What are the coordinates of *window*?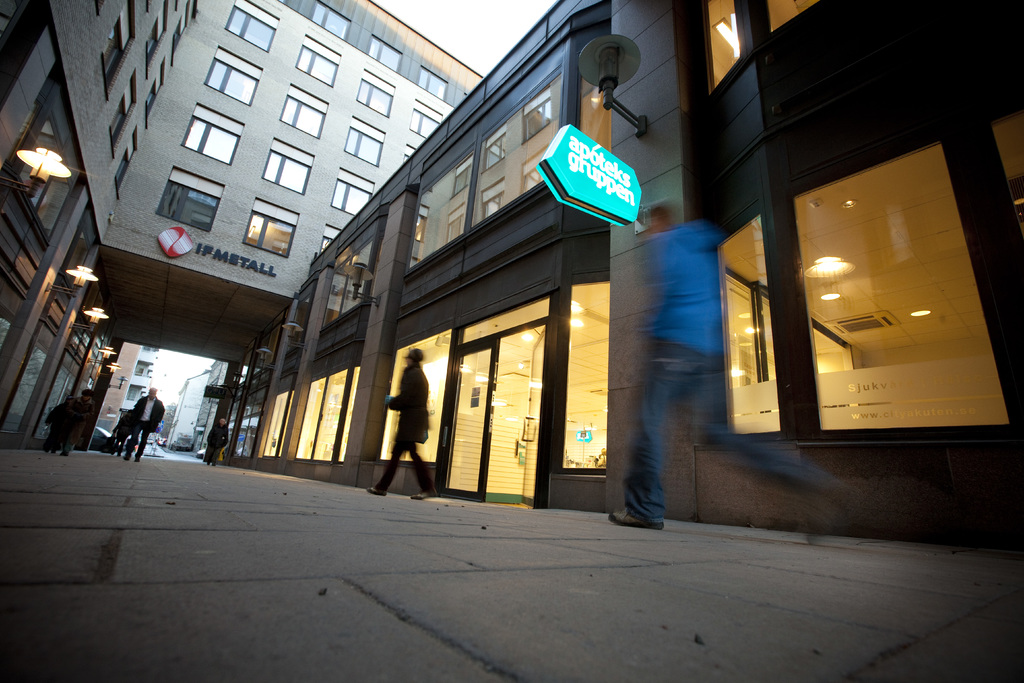
left=577, top=54, right=610, bottom=153.
